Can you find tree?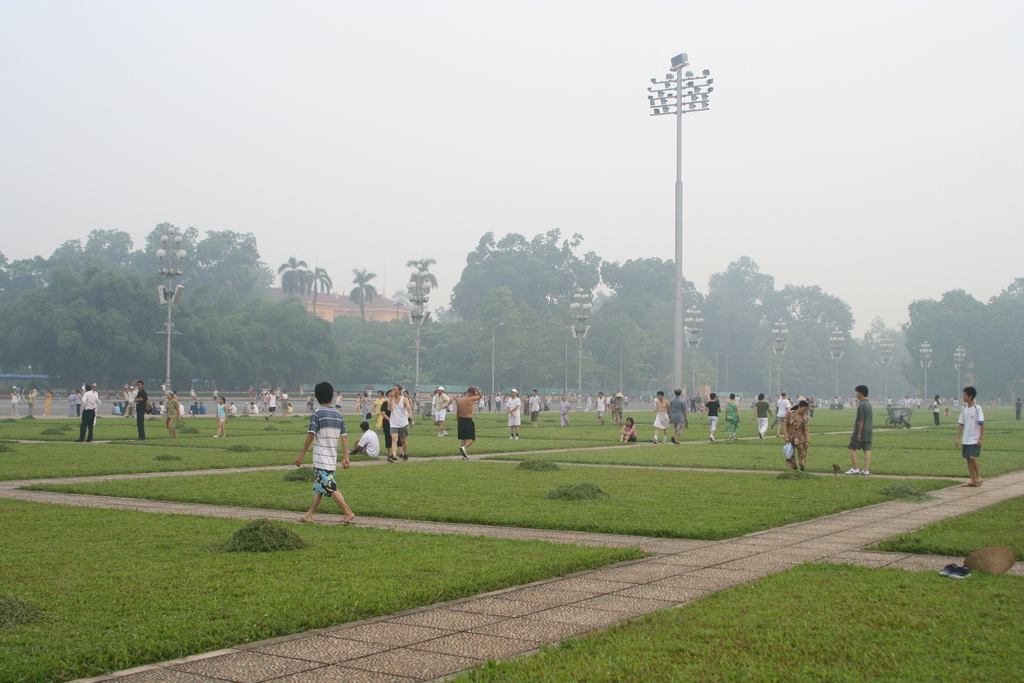
Yes, bounding box: box=[435, 288, 561, 382].
